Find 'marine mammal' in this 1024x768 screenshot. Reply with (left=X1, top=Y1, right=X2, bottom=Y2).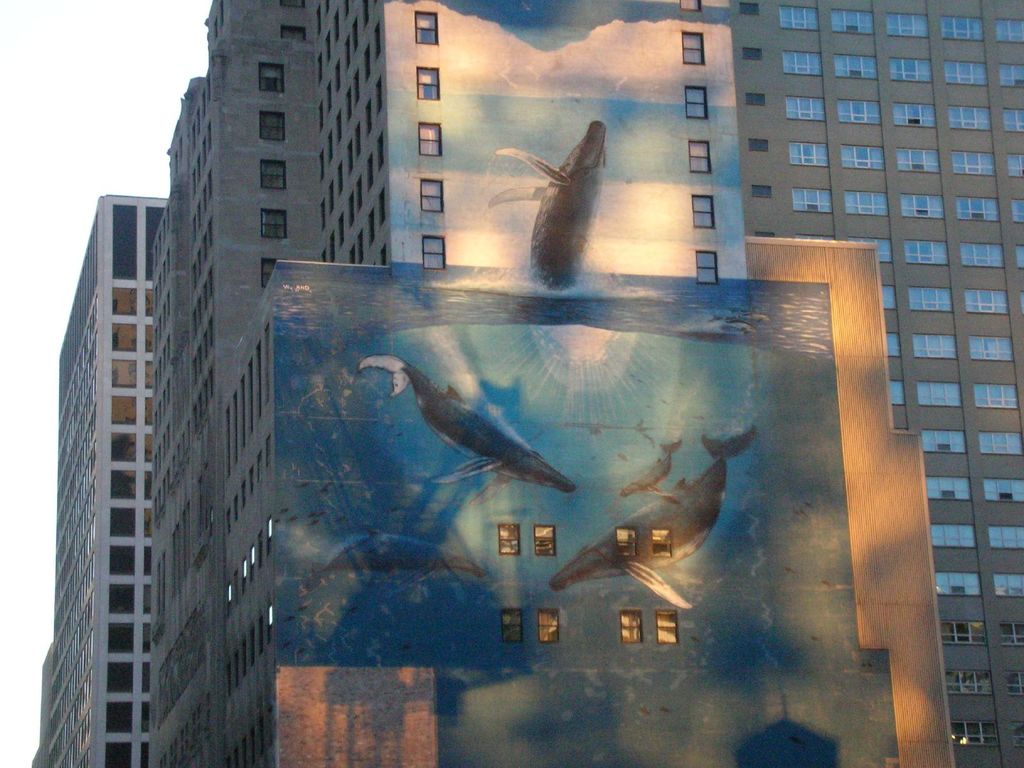
(left=362, top=345, right=603, bottom=506).
